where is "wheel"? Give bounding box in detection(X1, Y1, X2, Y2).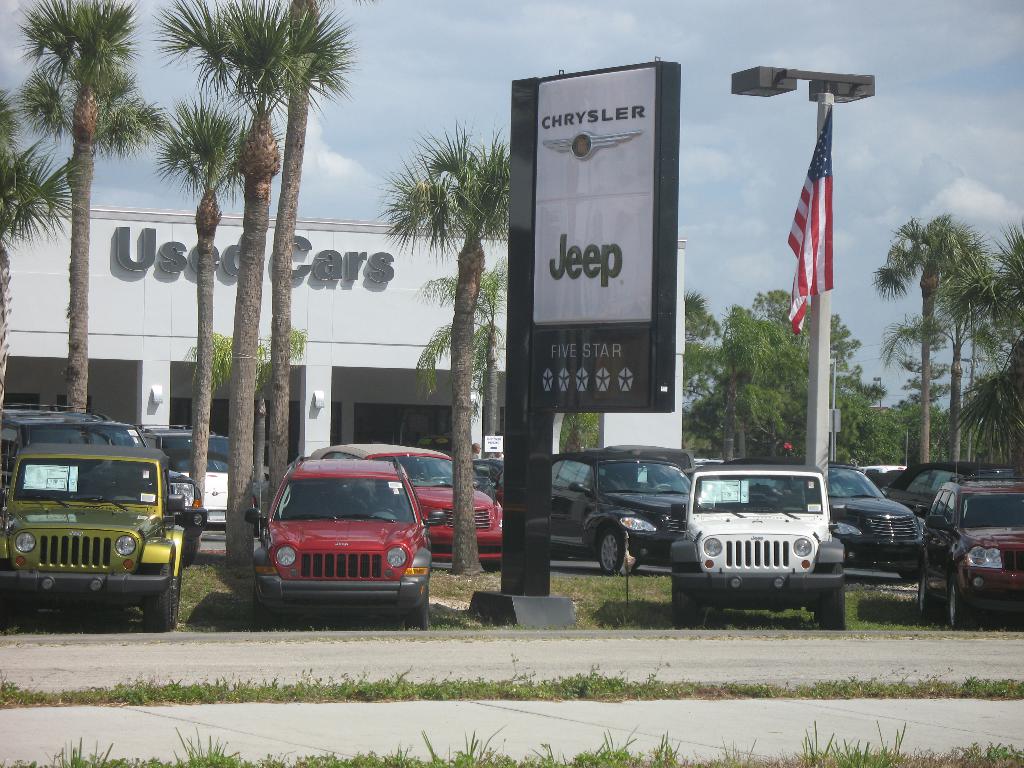
detection(945, 572, 972, 637).
